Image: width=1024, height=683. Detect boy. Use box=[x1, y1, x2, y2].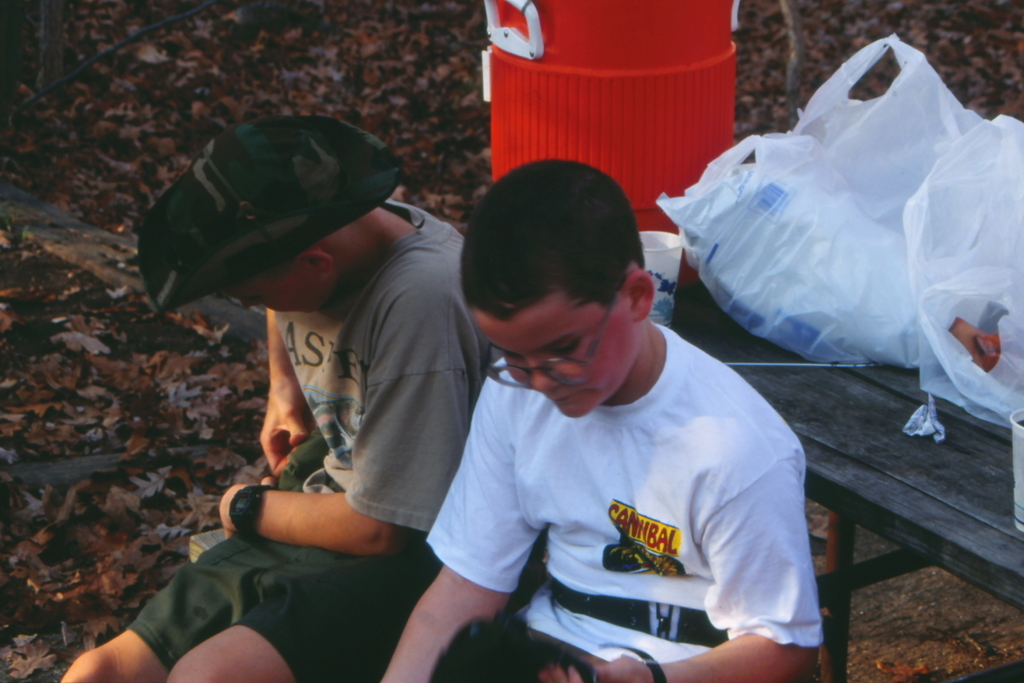
box=[59, 114, 493, 682].
